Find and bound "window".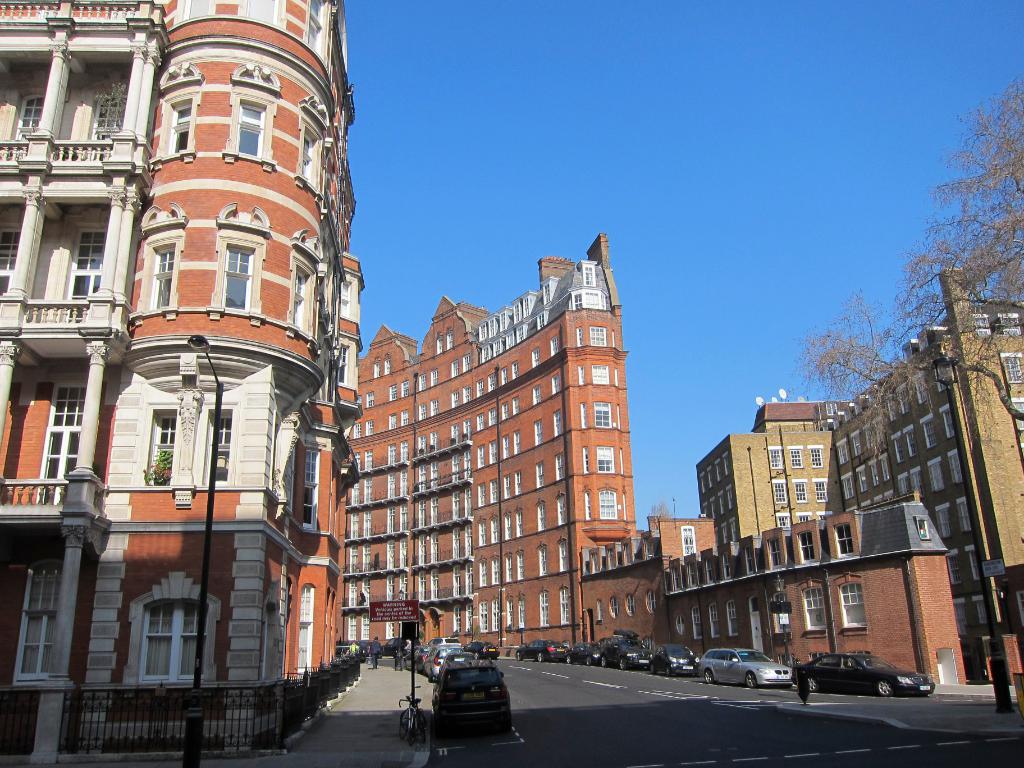
Bound: (772, 514, 788, 527).
